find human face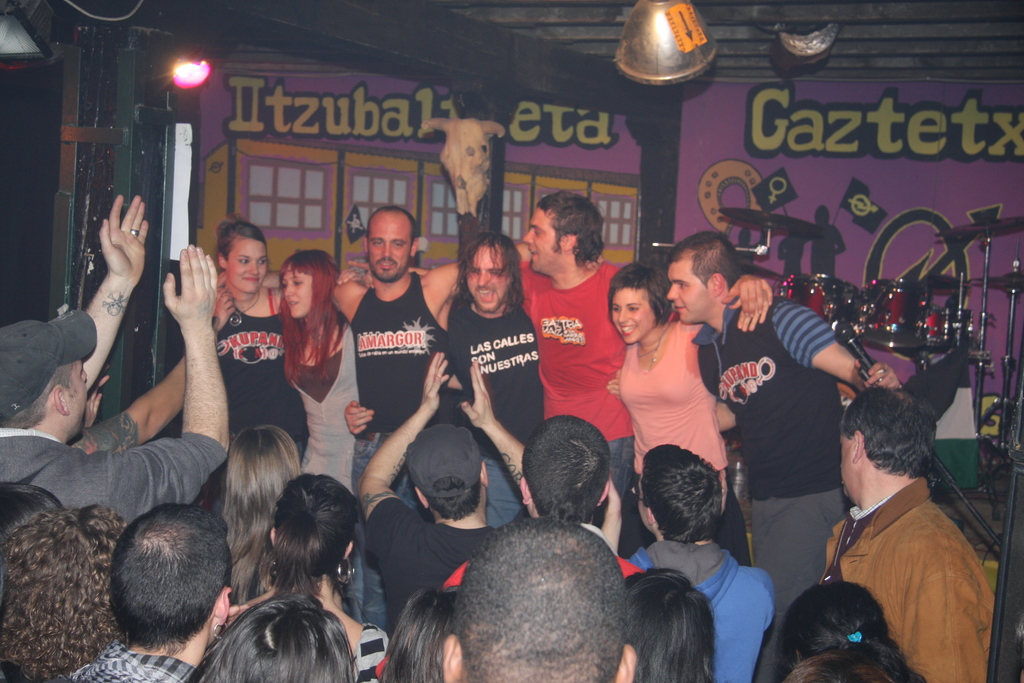
locate(524, 213, 556, 273)
